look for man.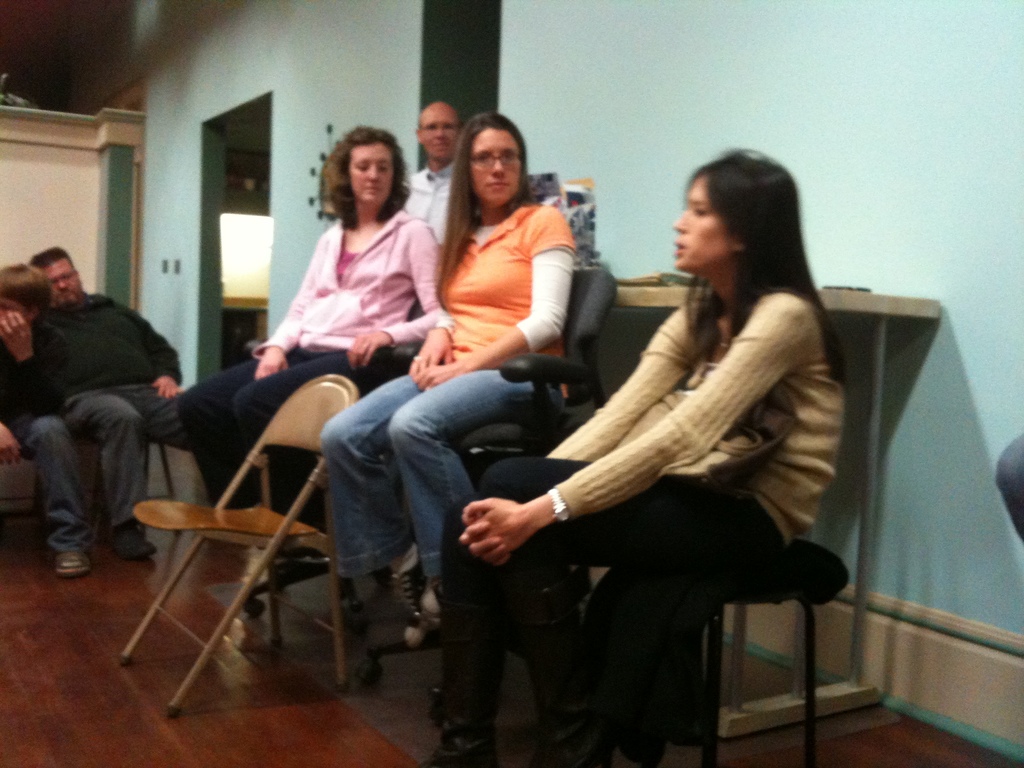
Found: <box>24,235,198,569</box>.
